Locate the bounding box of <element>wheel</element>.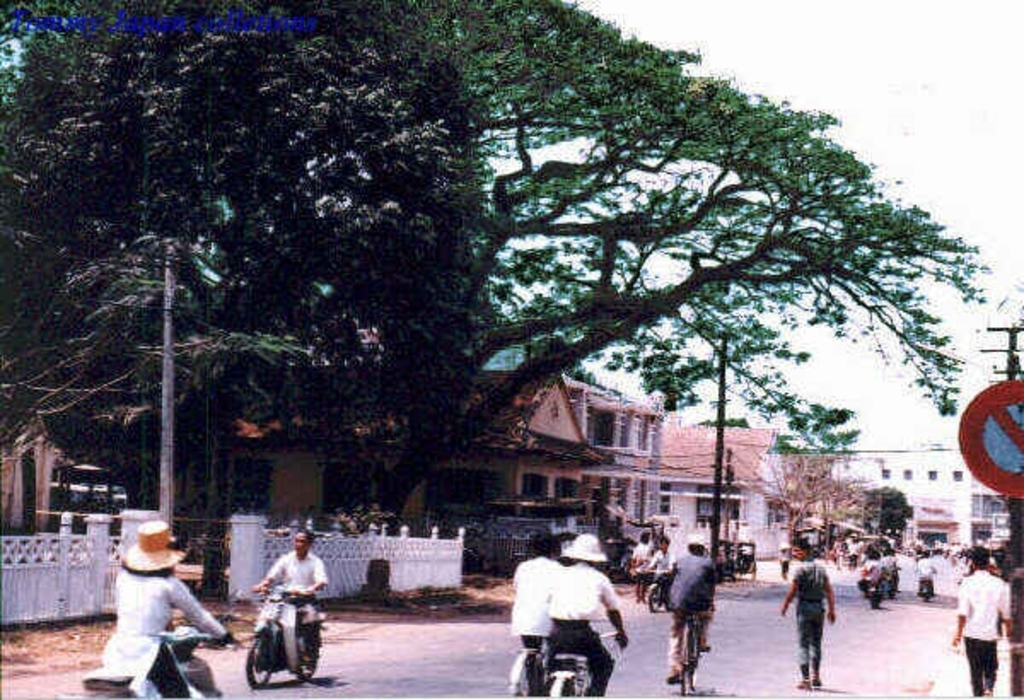
Bounding box: (295,635,319,678).
